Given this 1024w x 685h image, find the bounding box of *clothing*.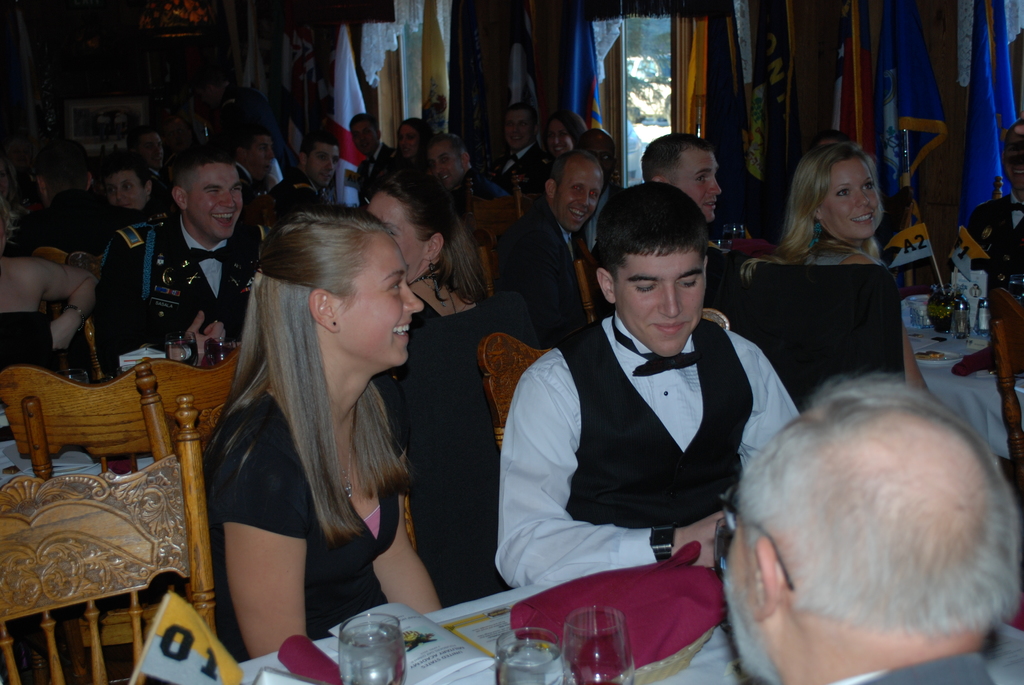
[x1=497, y1=250, x2=788, y2=604].
